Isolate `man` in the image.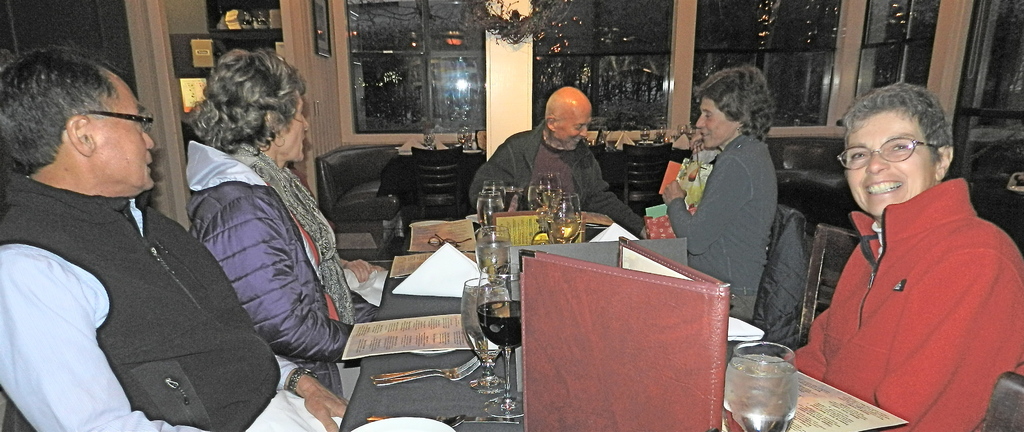
Isolated region: {"left": 468, "top": 83, "right": 639, "bottom": 239}.
